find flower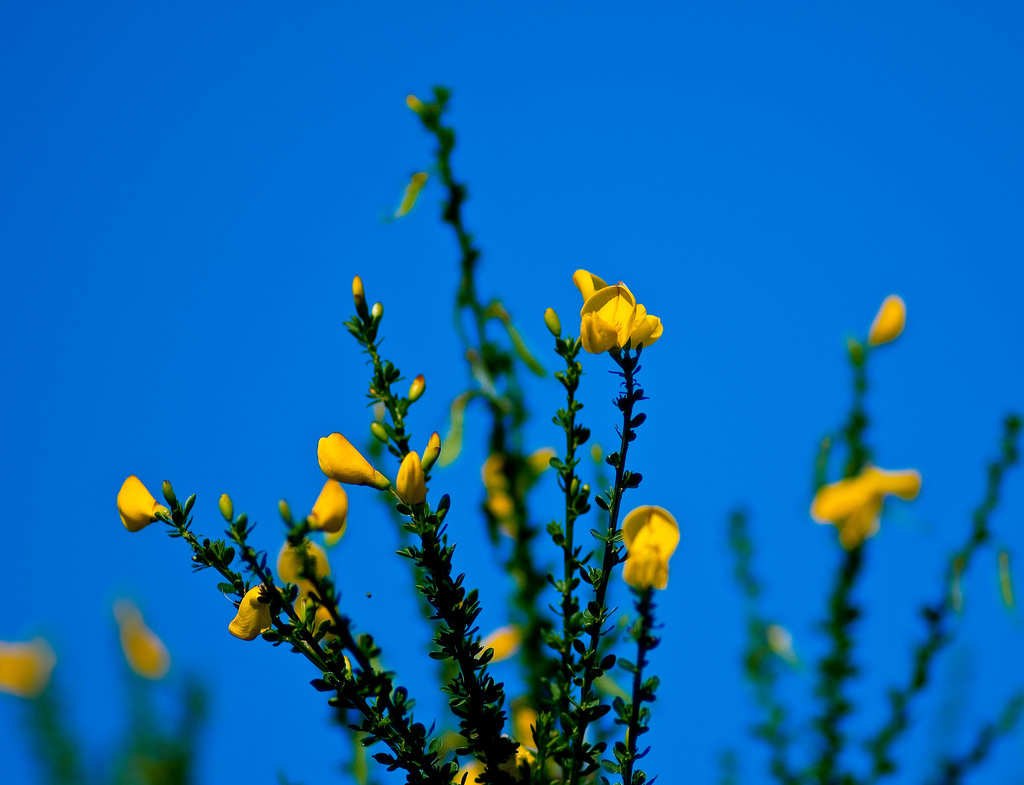
[left=868, top=291, right=900, bottom=344]
